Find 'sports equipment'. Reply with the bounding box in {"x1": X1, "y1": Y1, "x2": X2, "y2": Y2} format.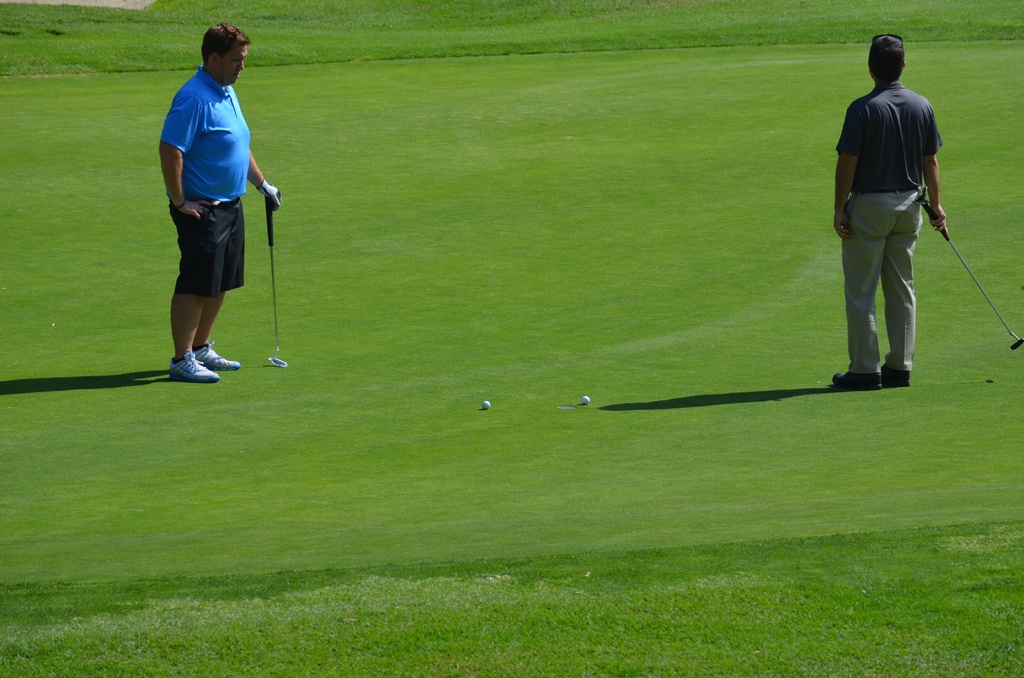
{"x1": 171, "y1": 351, "x2": 223, "y2": 378}.
